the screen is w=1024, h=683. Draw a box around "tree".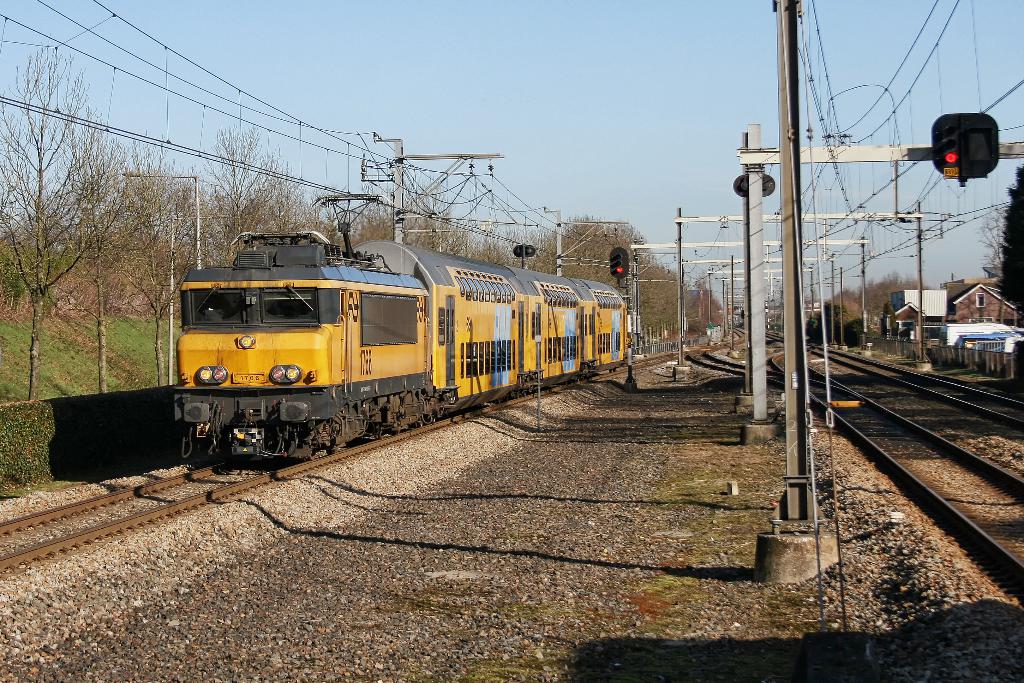
select_region(346, 170, 472, 273).
